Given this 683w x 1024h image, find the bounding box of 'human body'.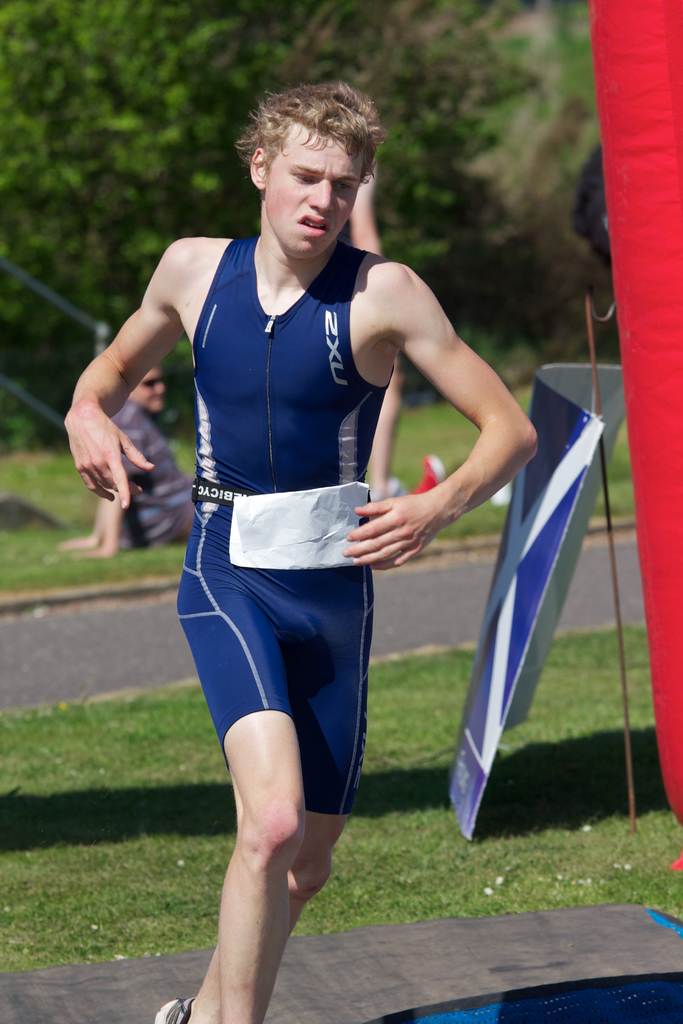
<bbox>58, 372, 199, 579</bbox>.
